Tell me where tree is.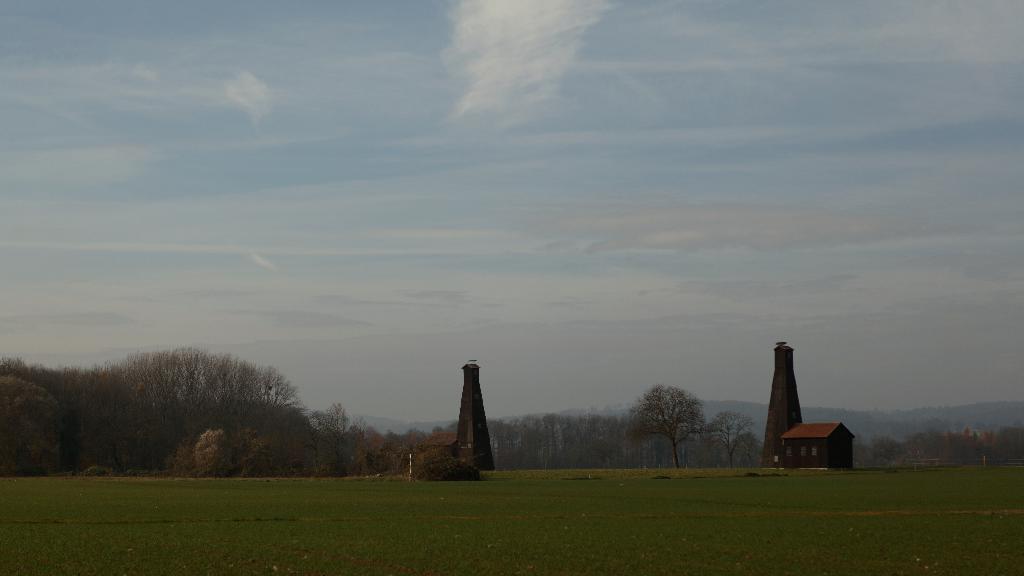
tree is at left=477, top=407, right=619, bottom=468.
